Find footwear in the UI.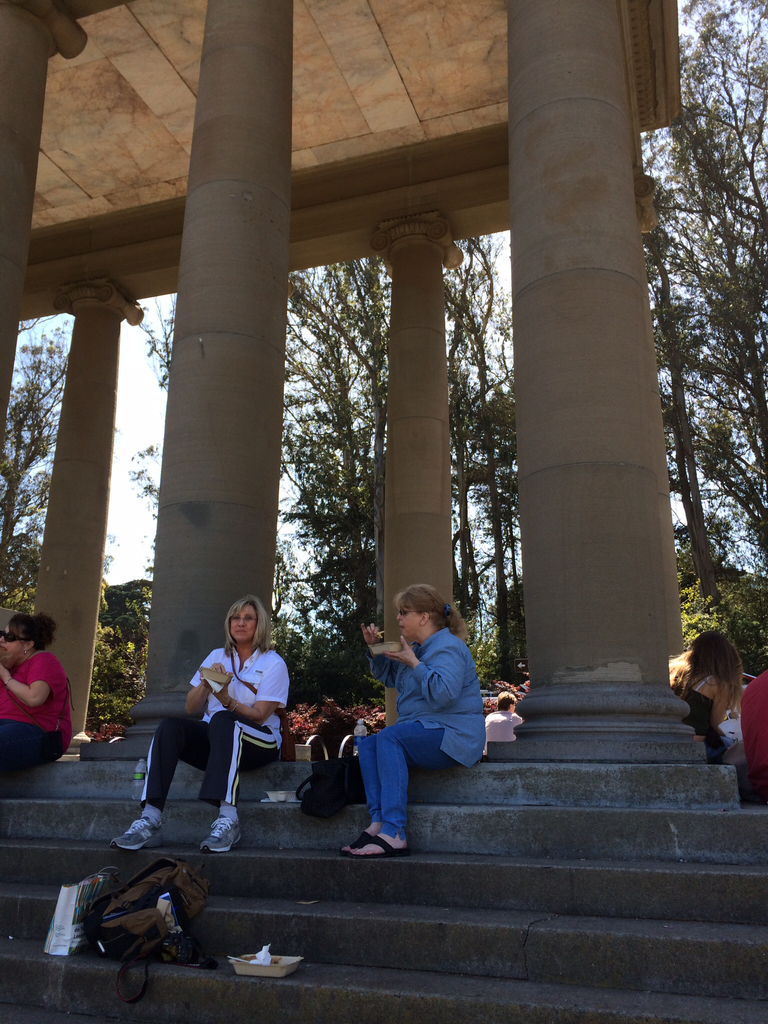
UI element at [x1=202, y1=810, x2=247, y2=854].
